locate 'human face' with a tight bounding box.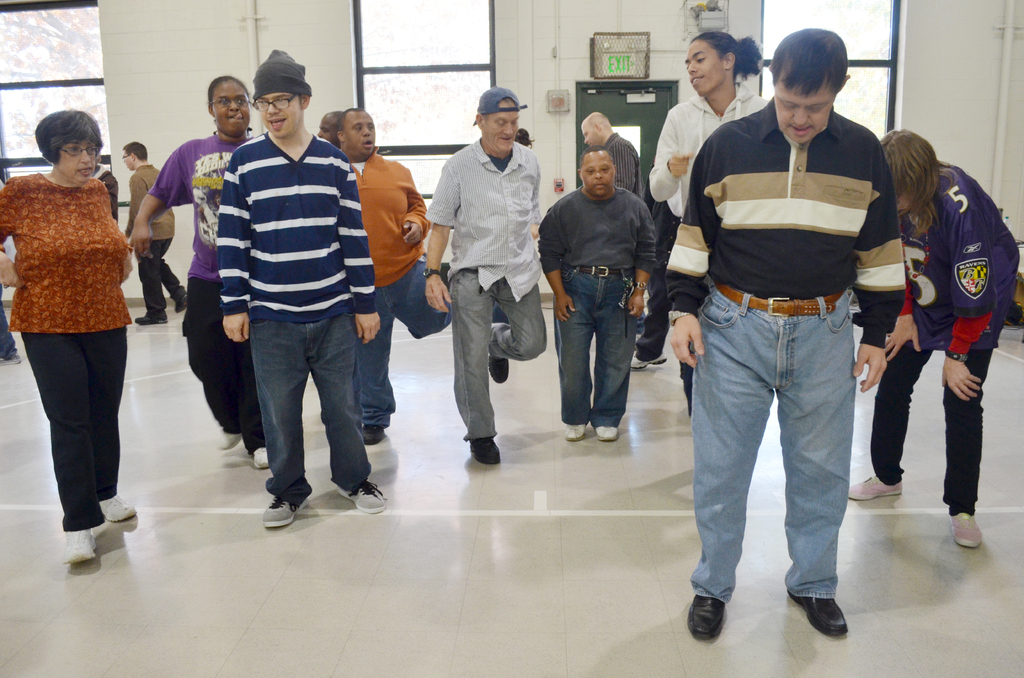
l=774, t=70, r=836, b=145.
